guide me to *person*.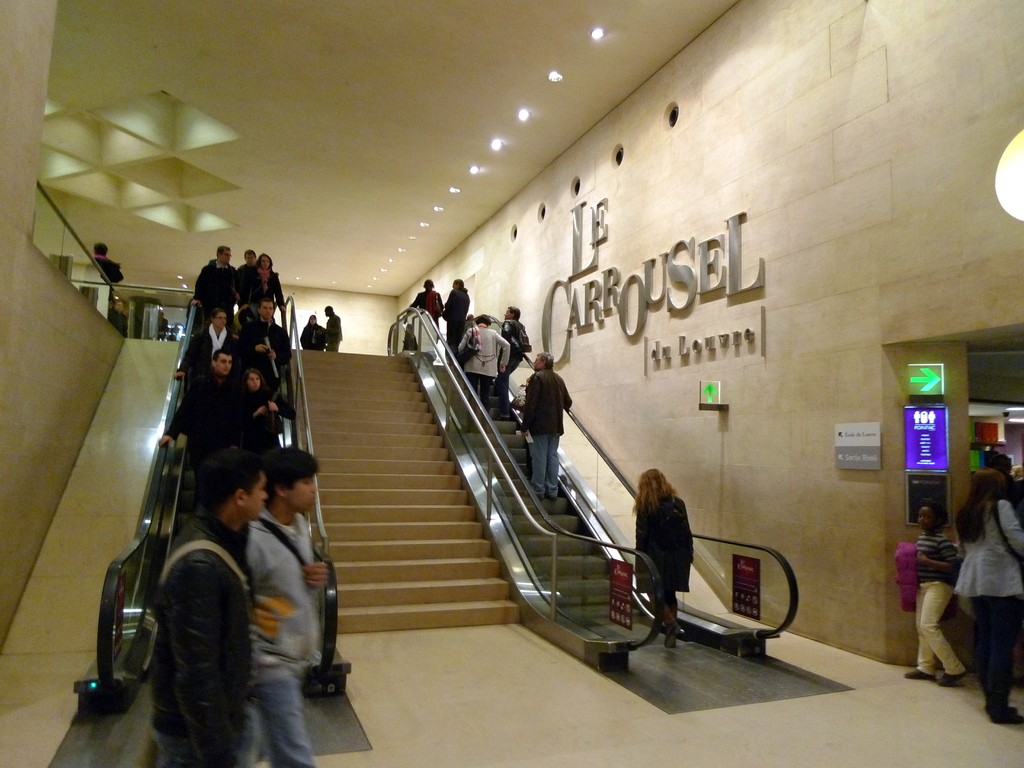
Guidance: {"x1": 104, "y1": 299, "x2": 128, "y2": 336}.
